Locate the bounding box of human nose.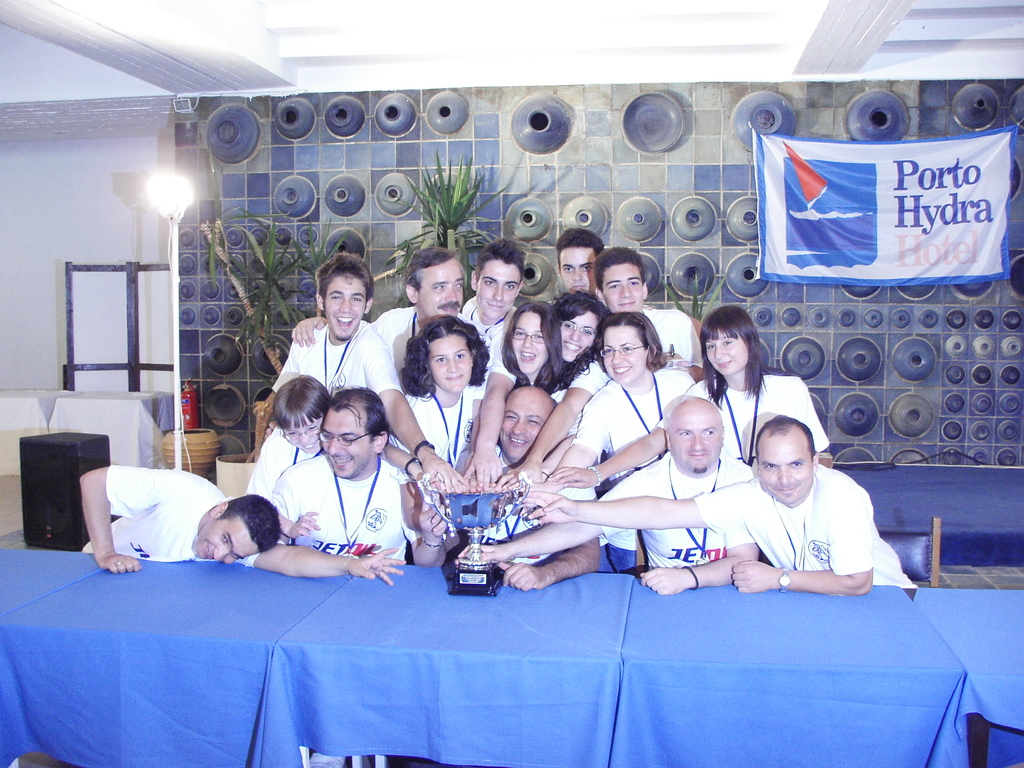
Bounding box: 570,325,583,341.
